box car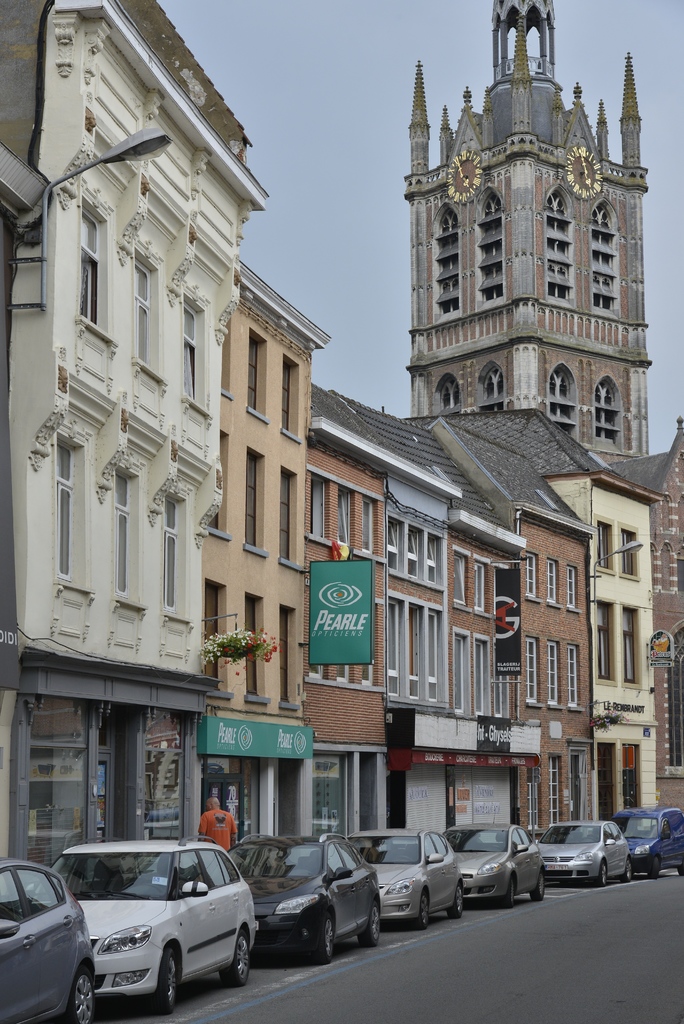
pyautogui.locateOnScreen(535, 817, 632, 889)
